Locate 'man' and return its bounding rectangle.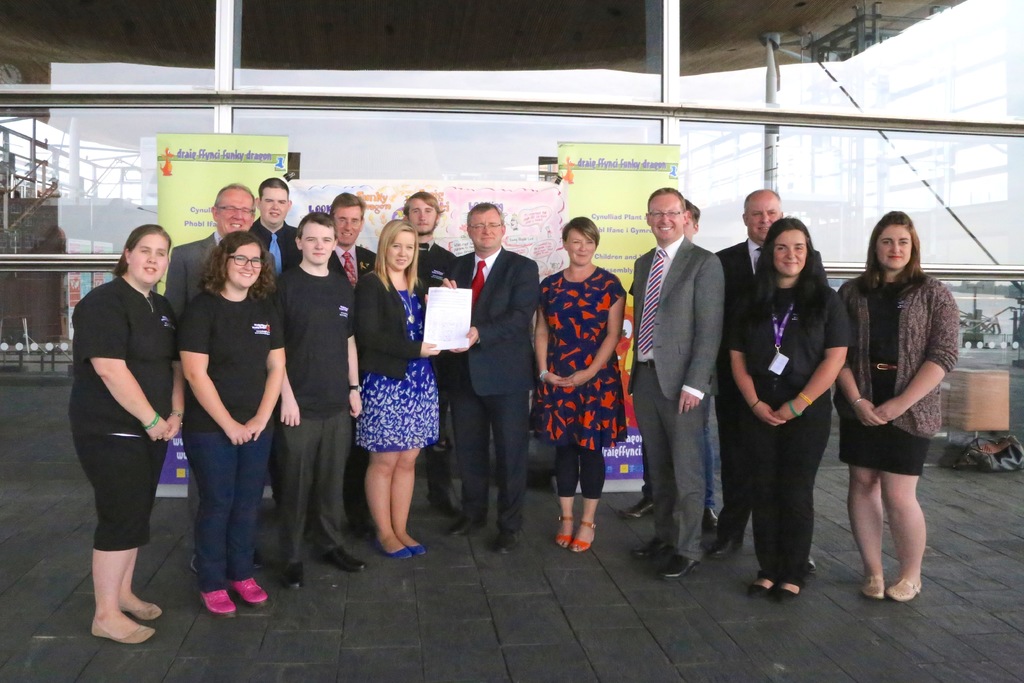
248 178 304 283.
